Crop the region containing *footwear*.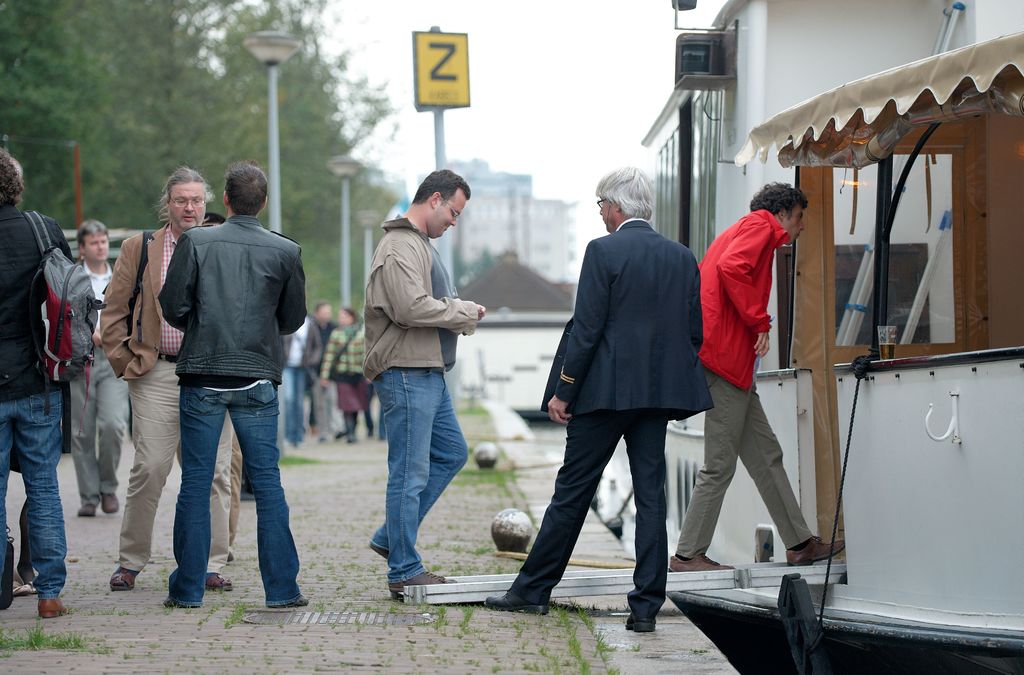
Crop region: 781 534 851 564.
